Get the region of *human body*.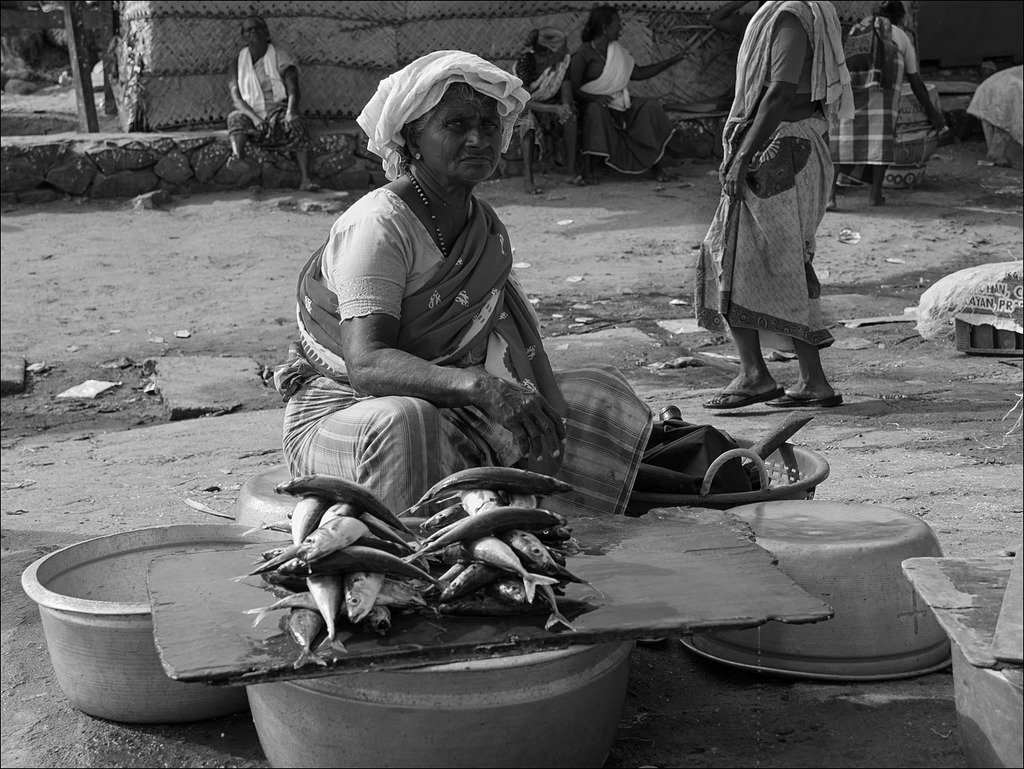
x1=824 y1=14 x2=950 y2=210.
